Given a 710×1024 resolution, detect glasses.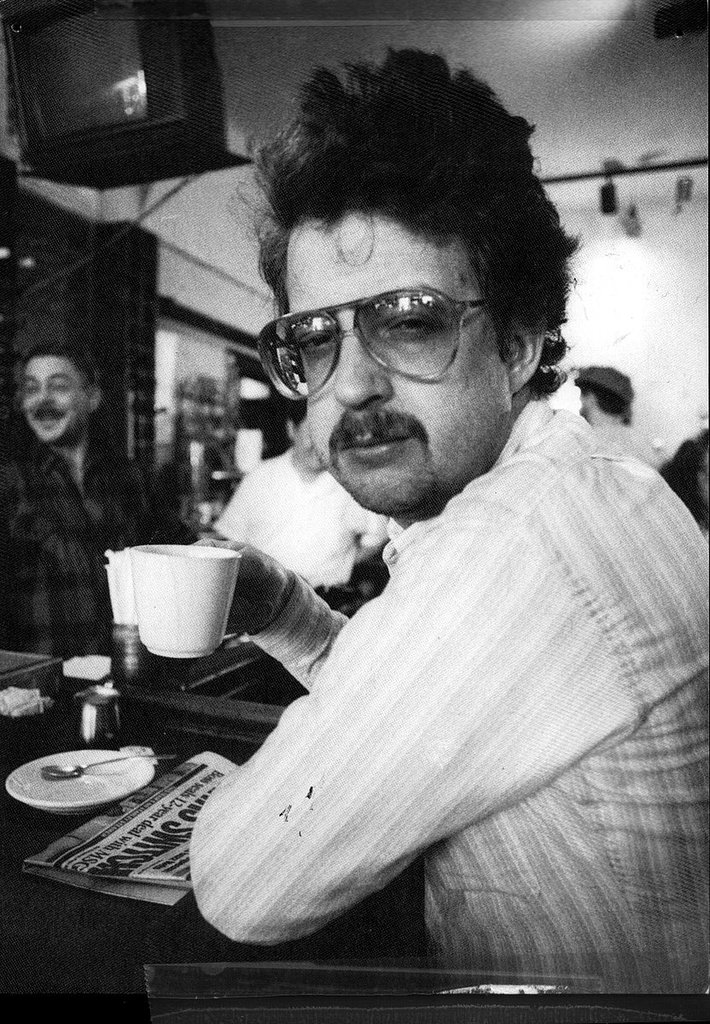
region(258, 277, 512, 394).
